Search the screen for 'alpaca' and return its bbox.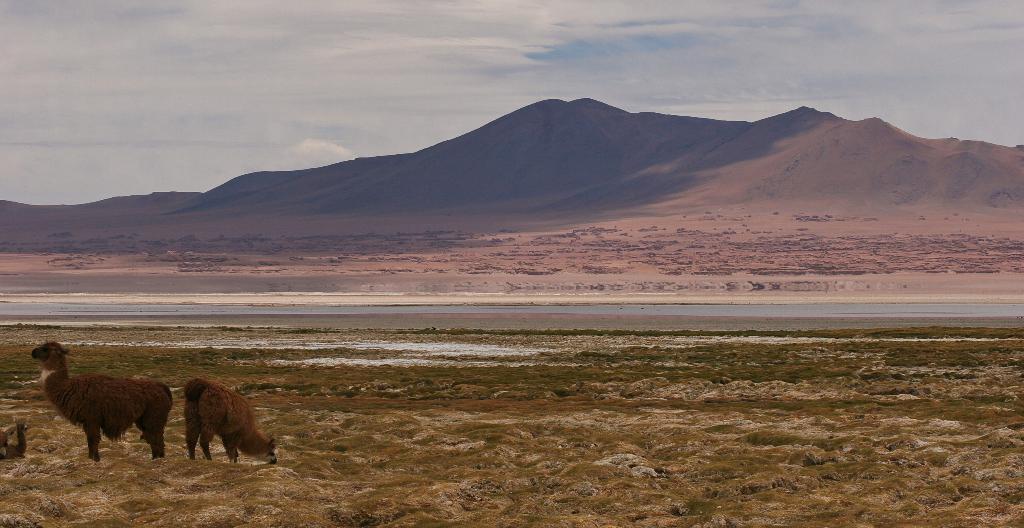
Found: <region>26, 339, 173, 468</region>.
